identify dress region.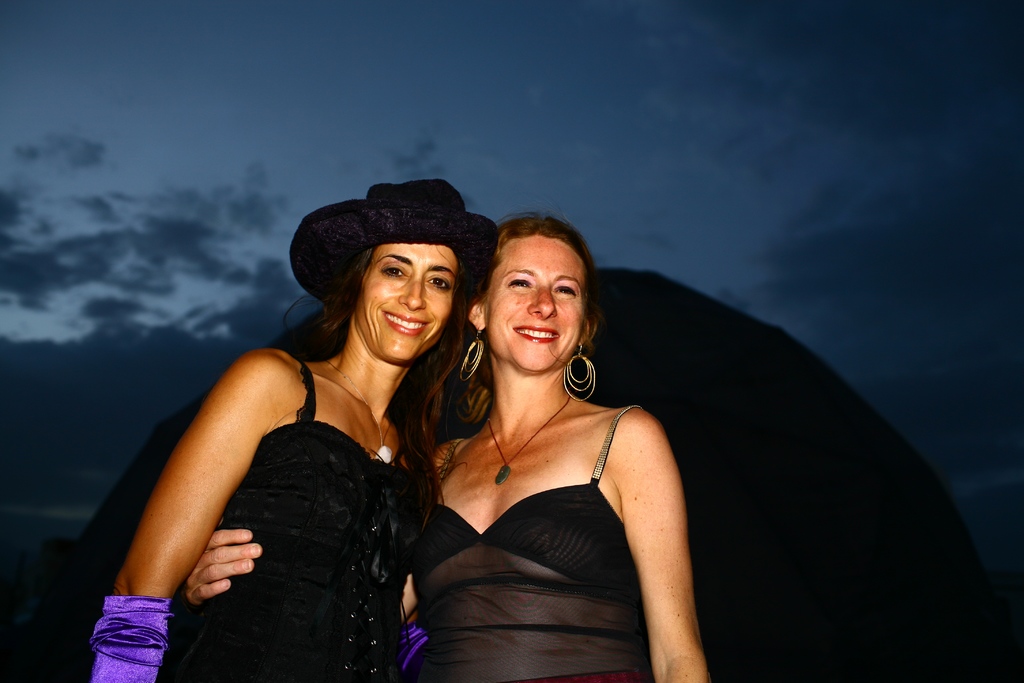
Region: detection(417, 322, 719, 669).
